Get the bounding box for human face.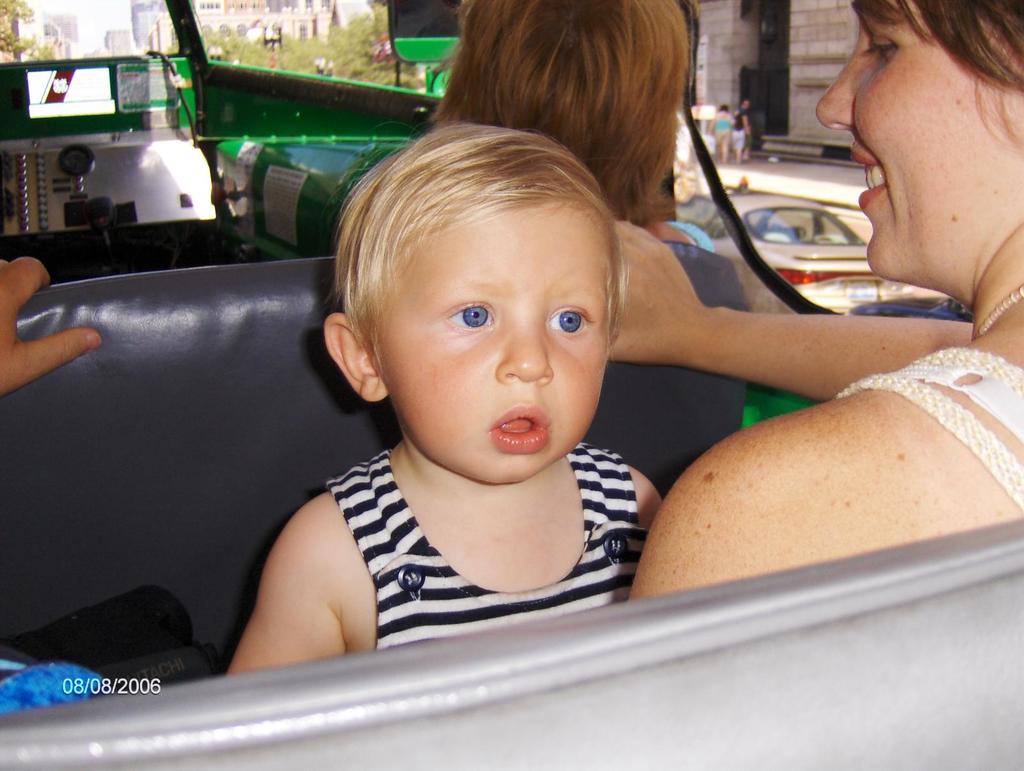
Rect(376, 208, 610, 487).
